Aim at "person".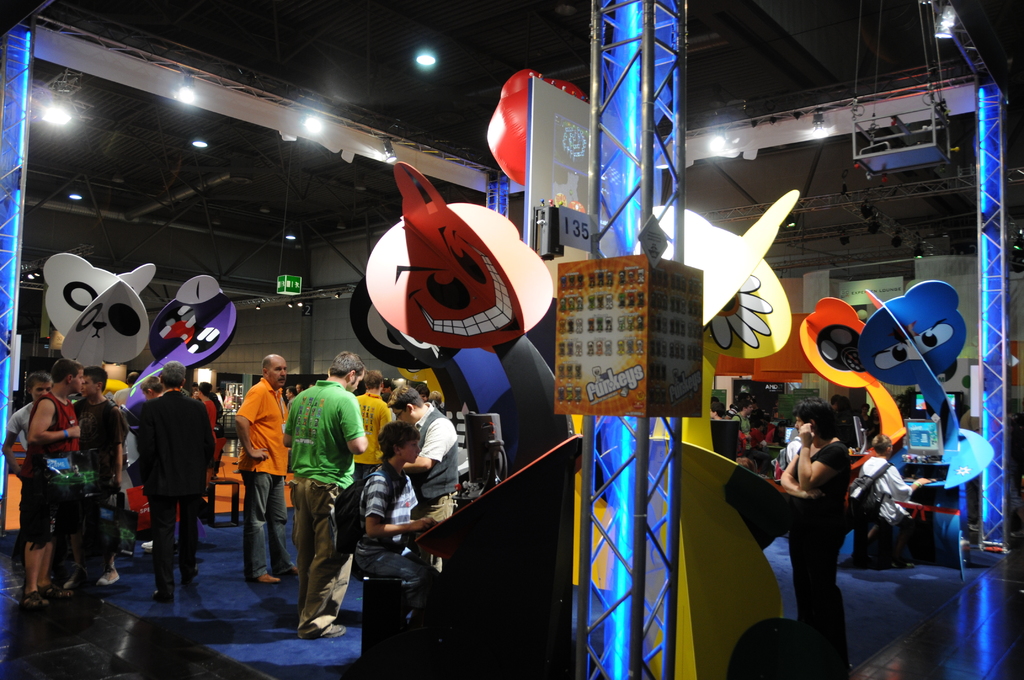
Aimed at bbox=(389, 376, 456, 517).
